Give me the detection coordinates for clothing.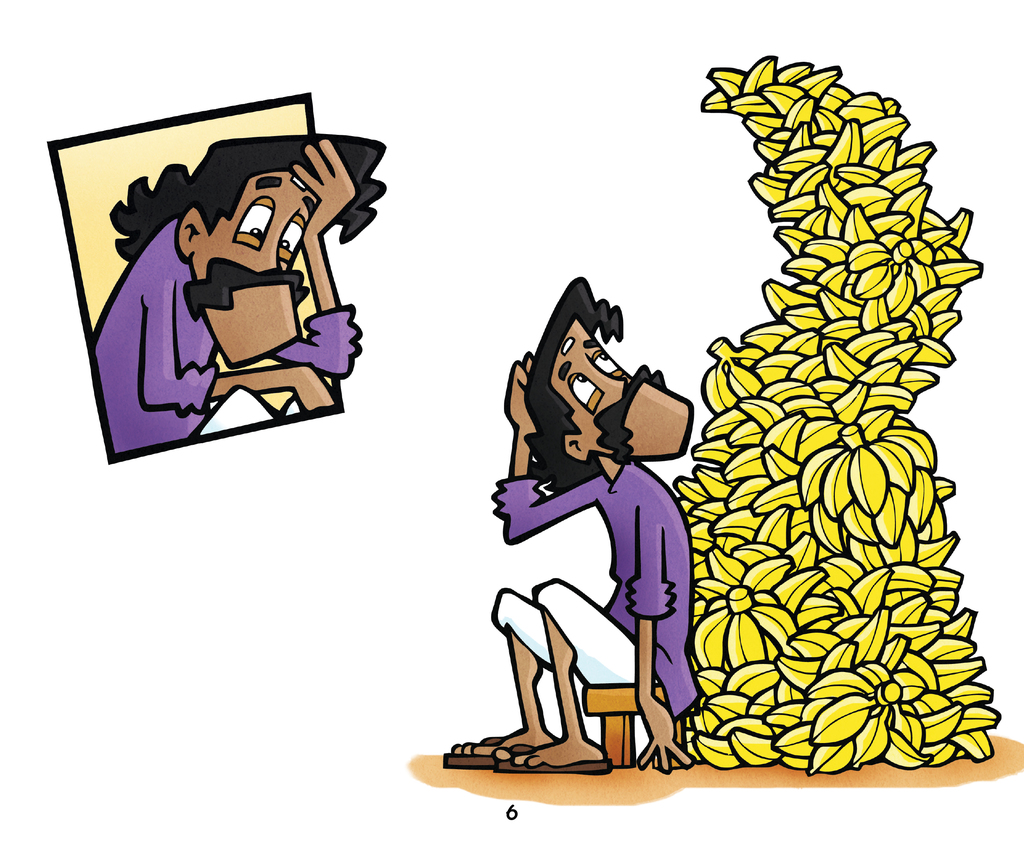
491/462/707/712.
